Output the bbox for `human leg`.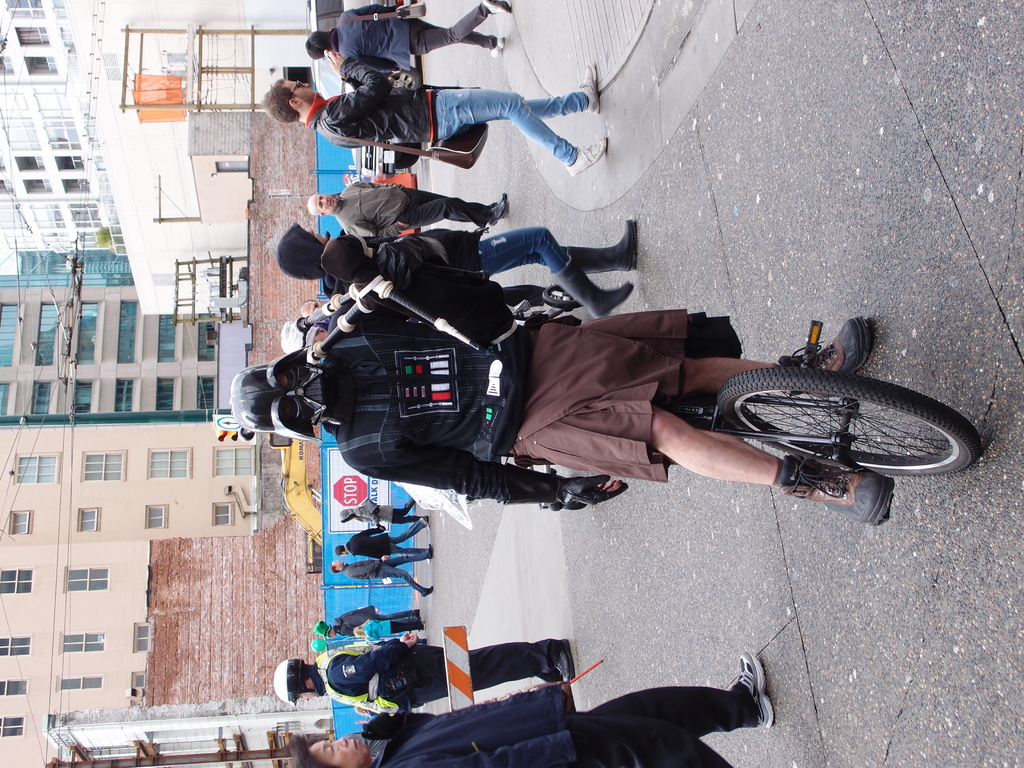
529:394:895:522.
